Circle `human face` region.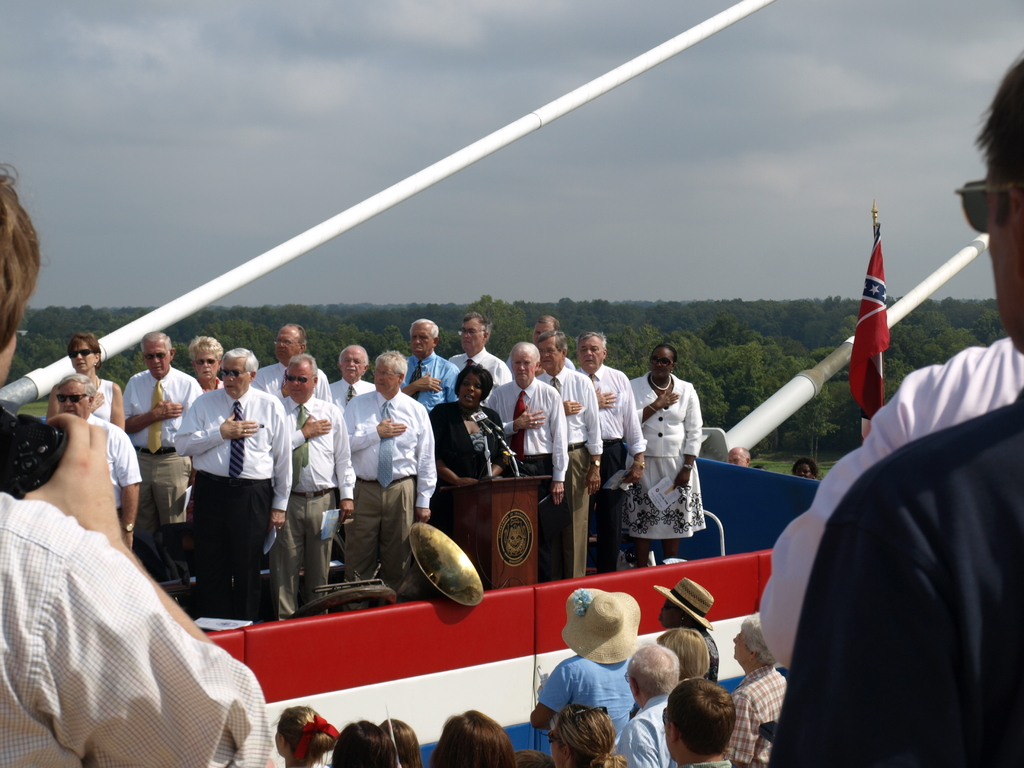
Region: left=579, top=336, right=604, bottom=371.
